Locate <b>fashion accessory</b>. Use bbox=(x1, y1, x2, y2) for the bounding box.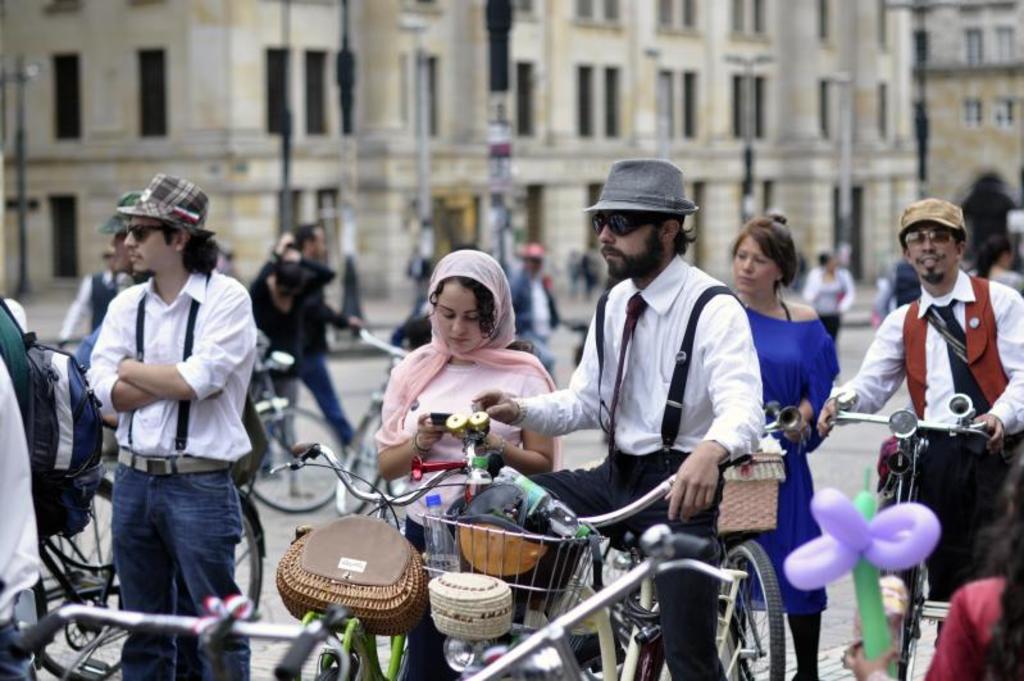
bbox=(123, 169, 213, 233).
